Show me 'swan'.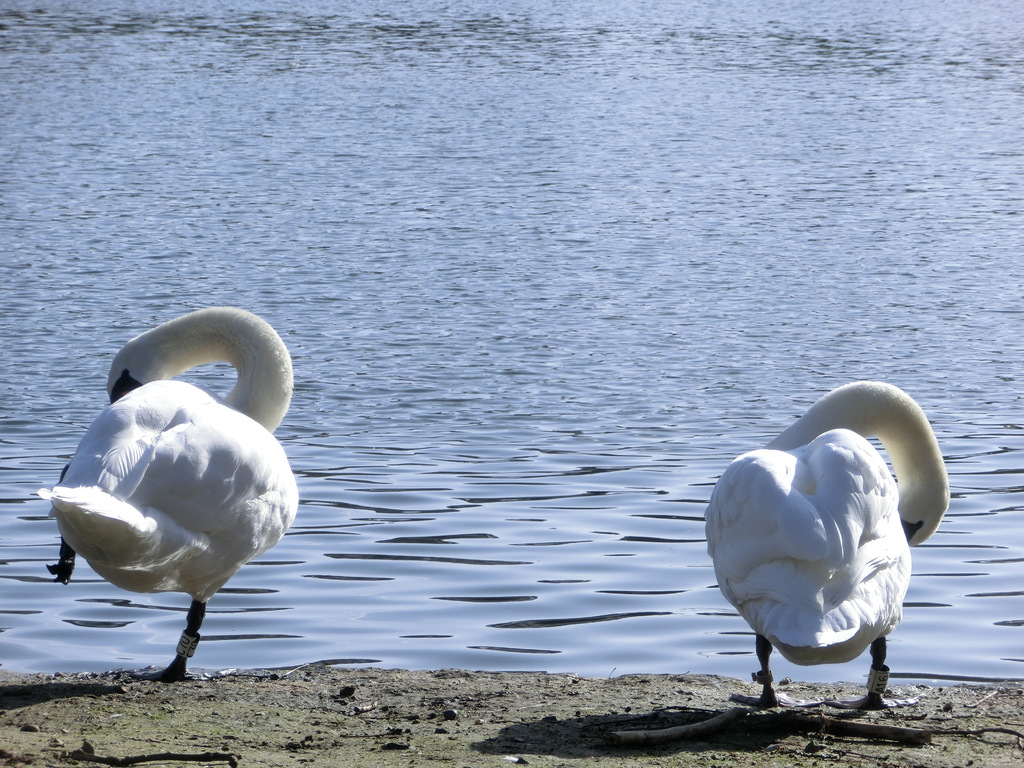
'swan' is here: (x1=703, y1=378, x2=950, y2=709).
